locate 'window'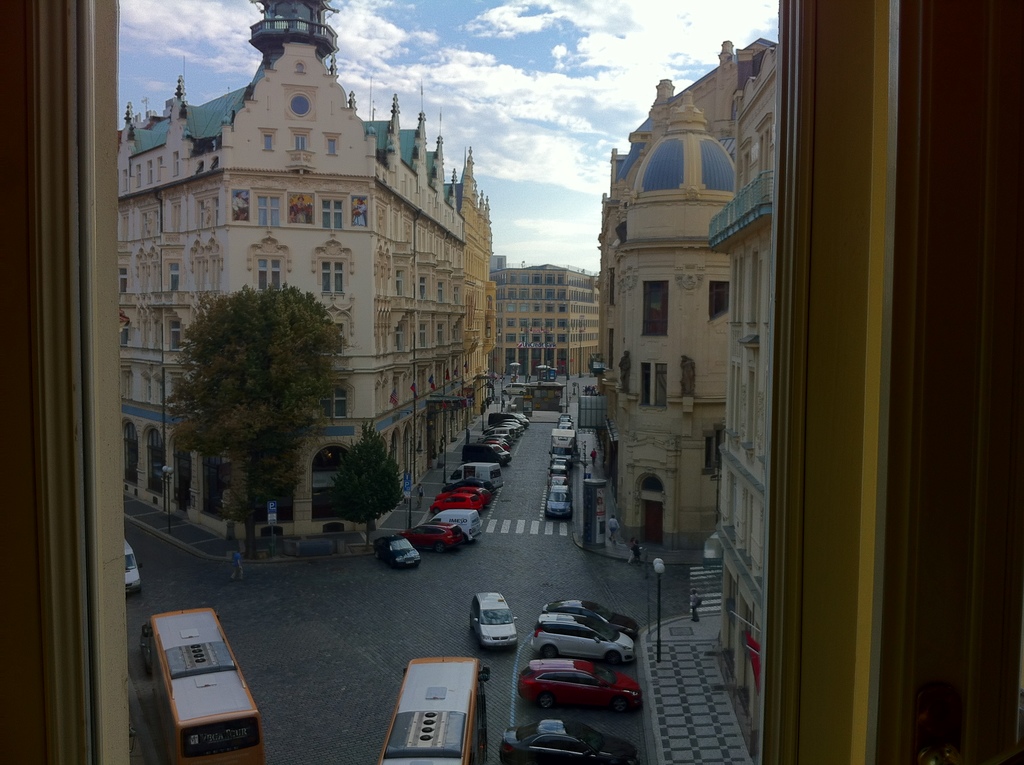
[left=308, top=445, right=349, bottom=518]
